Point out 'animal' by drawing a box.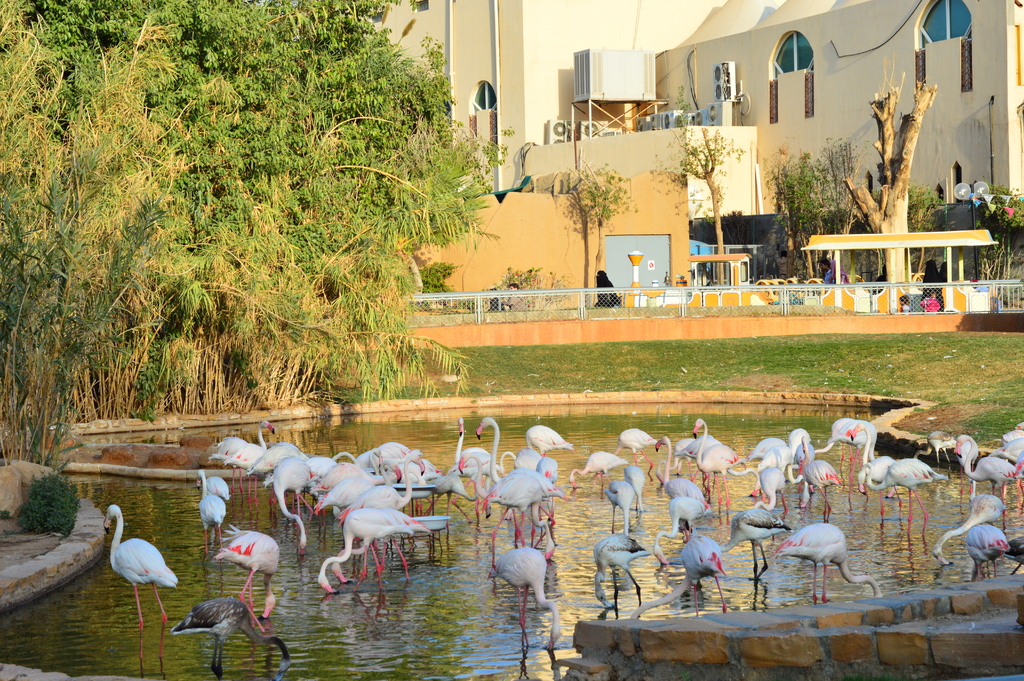
(954, 431, 1015, 504).
